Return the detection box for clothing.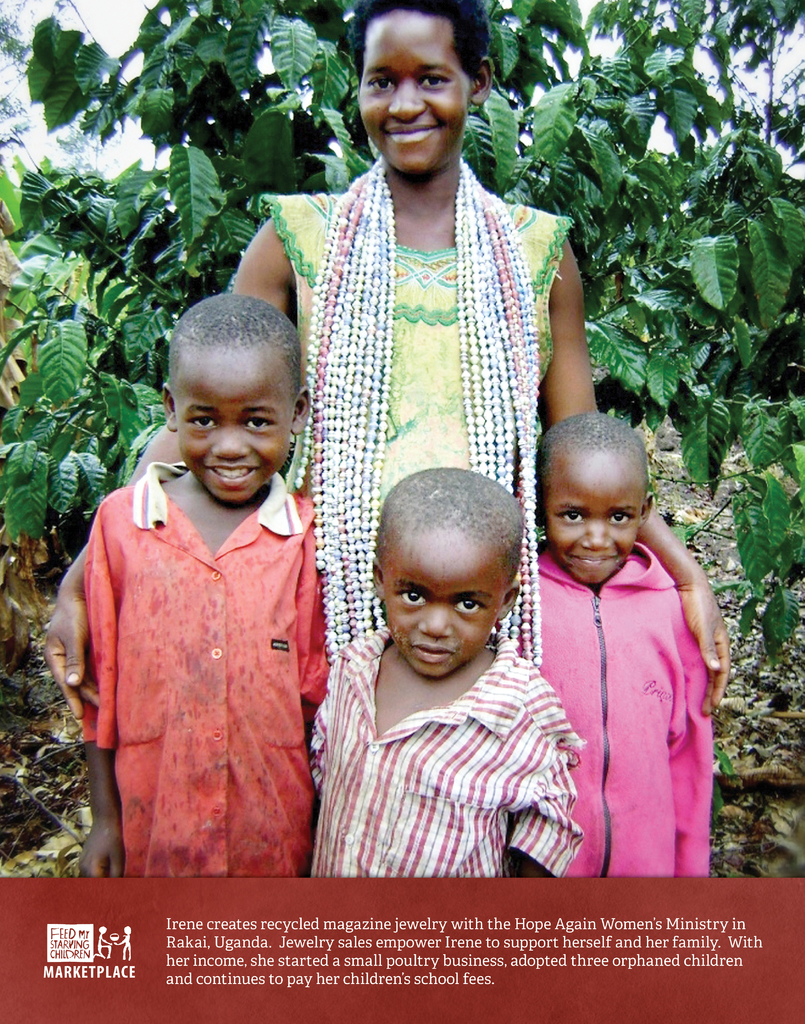
crop(54, 407, 343, 853).
